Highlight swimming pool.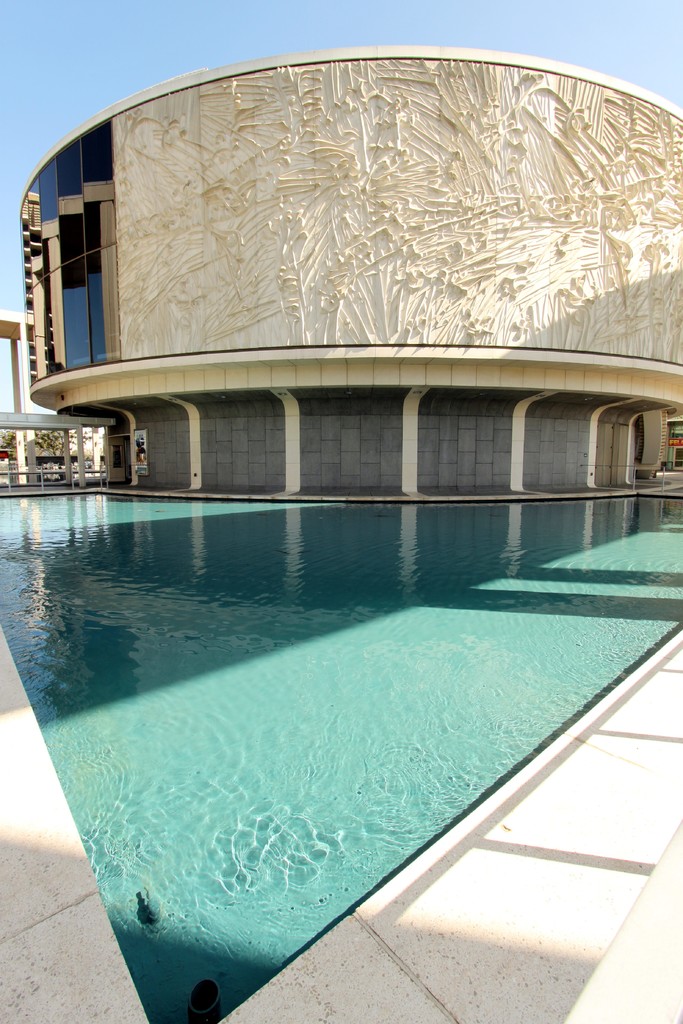
Highlighted region: <region>0, 395, 675, 1023</region>.
